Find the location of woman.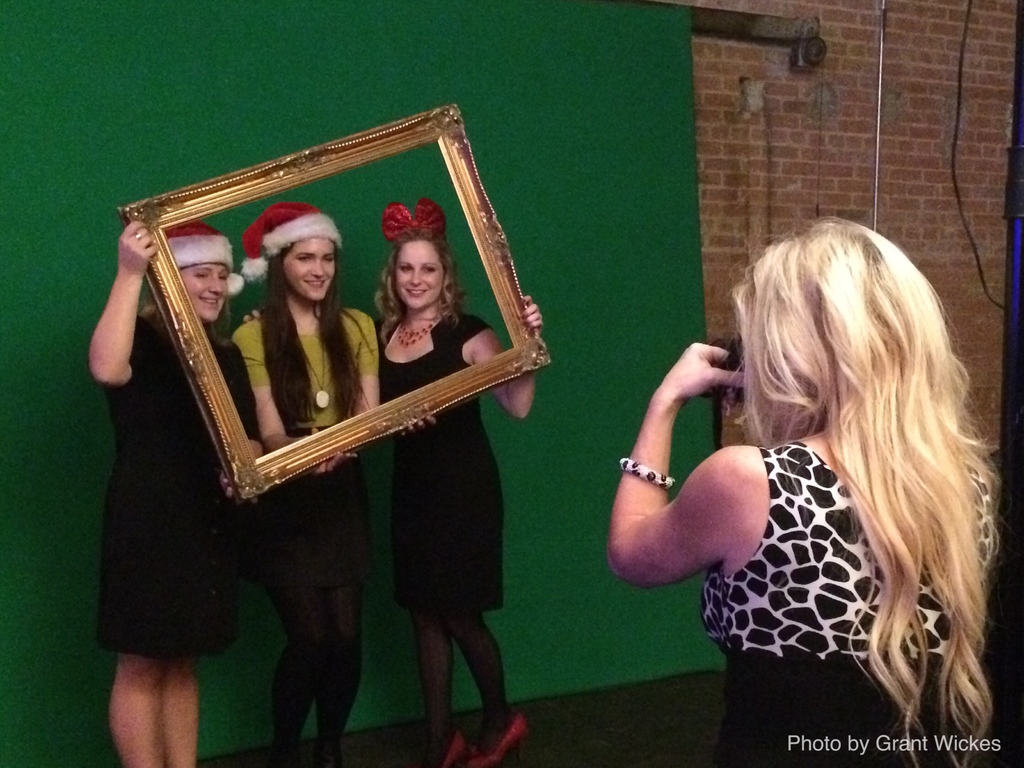
Location: BBox(228, 198, 440, 767).
